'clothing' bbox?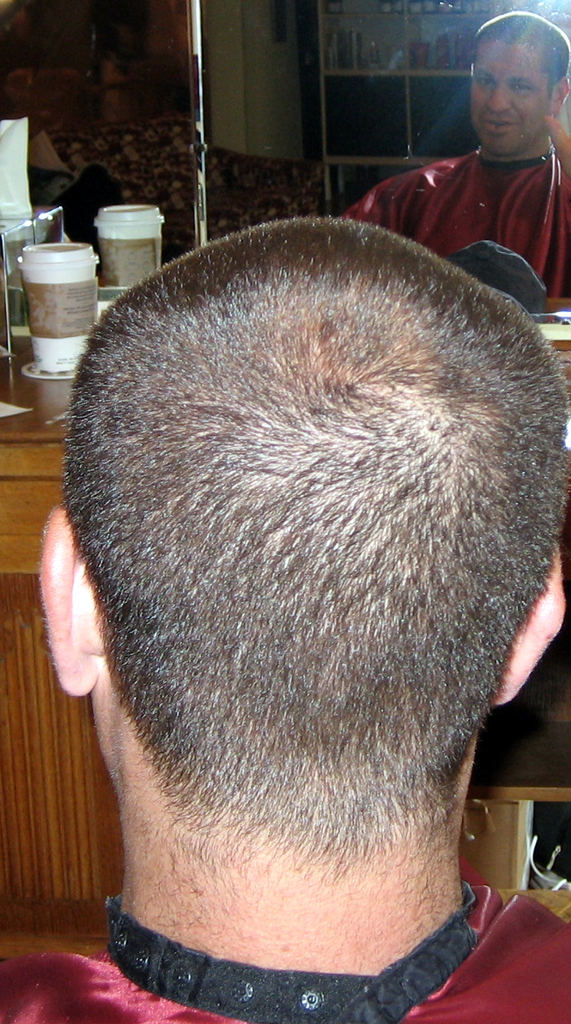
left=365, top=94, right=570, bottom=273
